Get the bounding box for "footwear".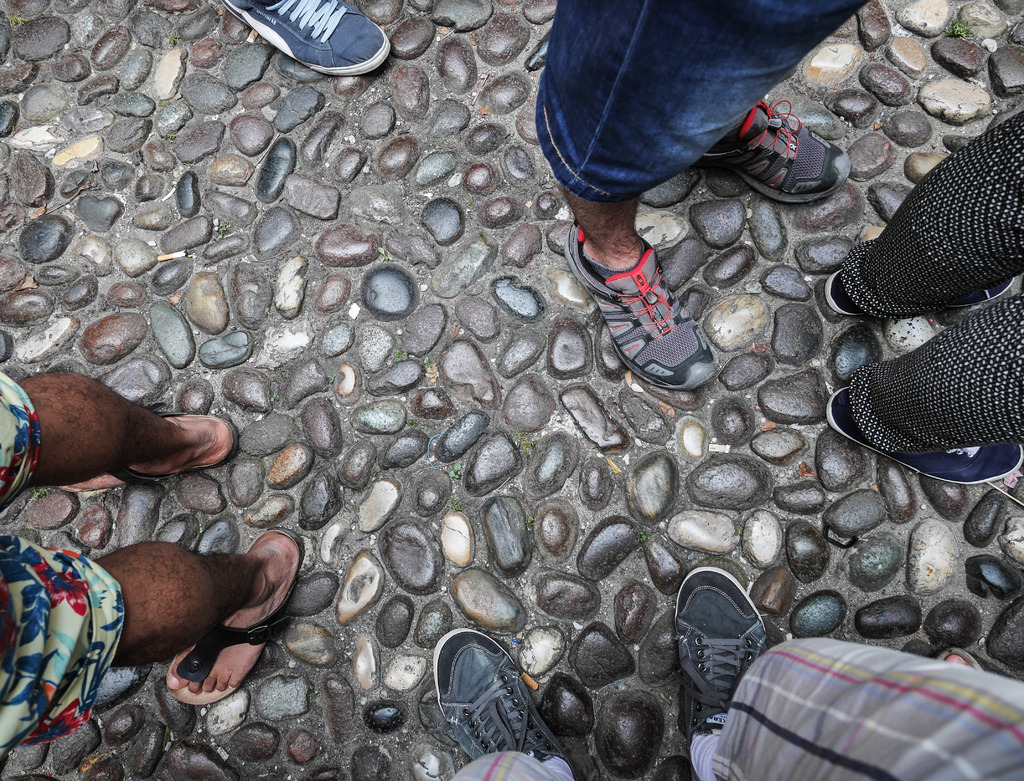
<bbox>697, 100, 851, 205</bbox>.
